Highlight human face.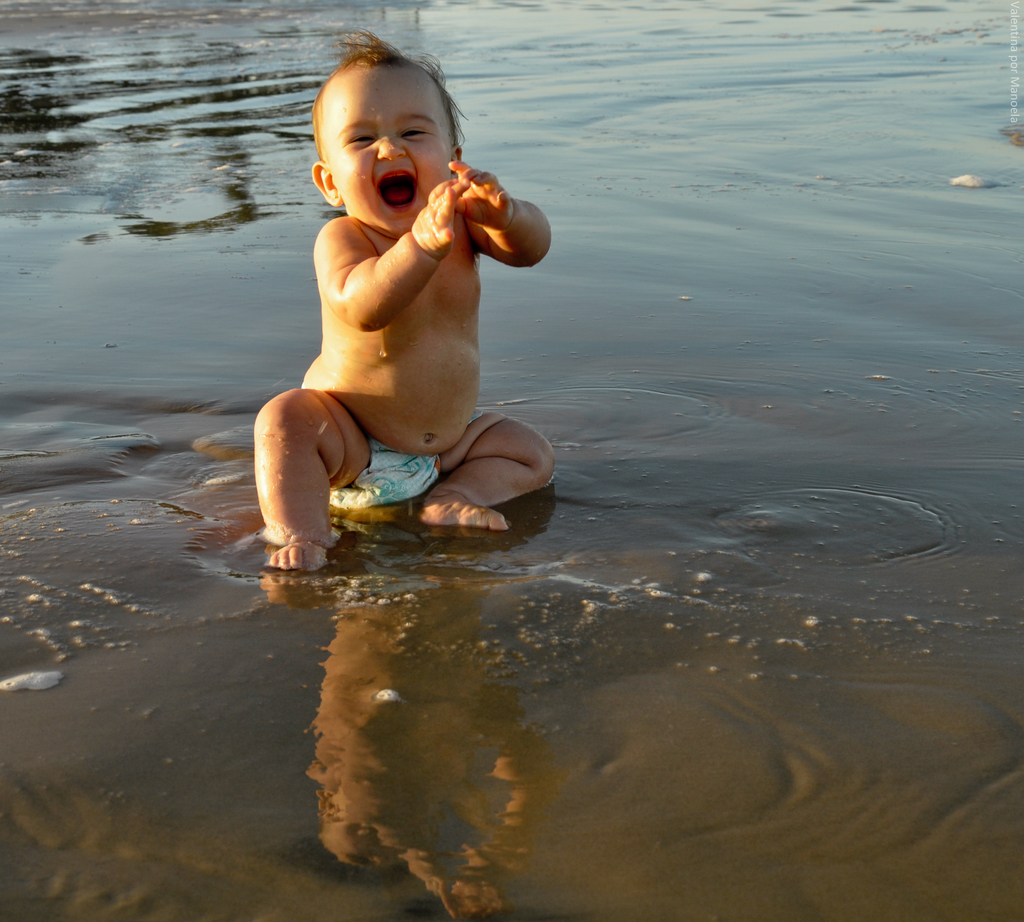
Highlighted region: Rect(324, 58, 454, 238).
